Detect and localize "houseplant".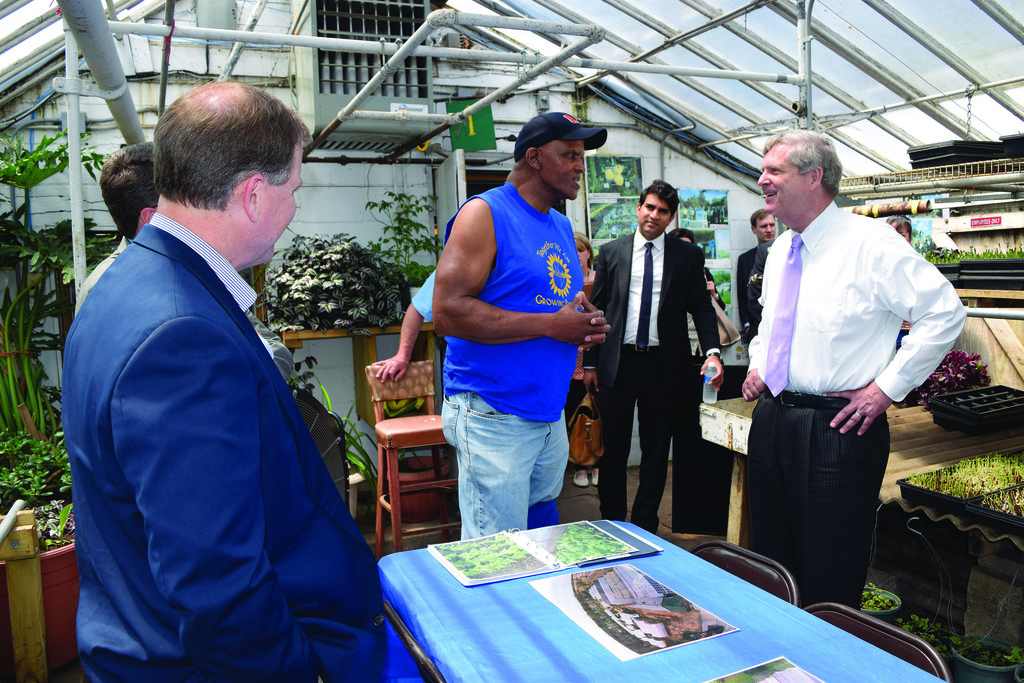
Localized at box(917, 244, 959, 276).
